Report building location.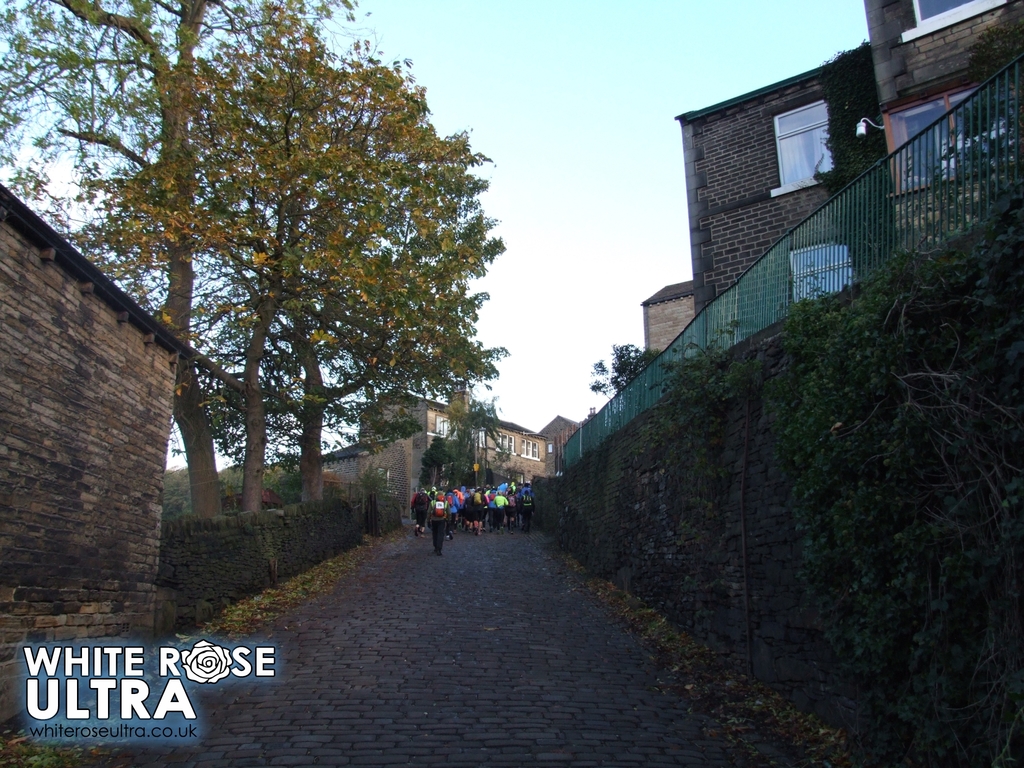
Report: BBox(640, 282, 694, 408).
